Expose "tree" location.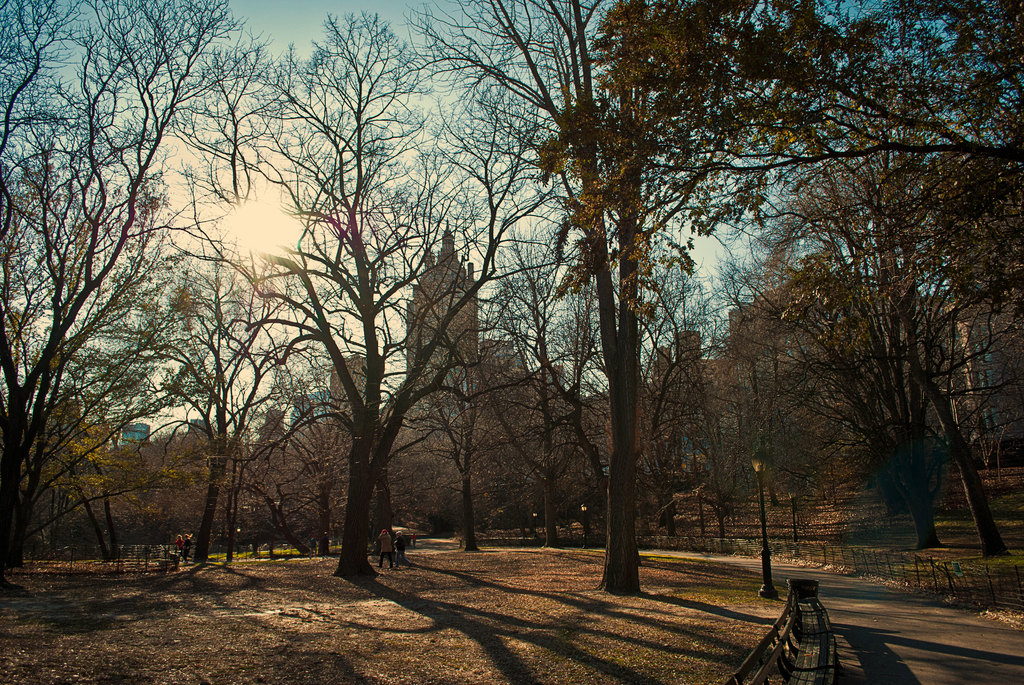
Exposed at <bbox>20, 43, 272, 602</bbox>.
